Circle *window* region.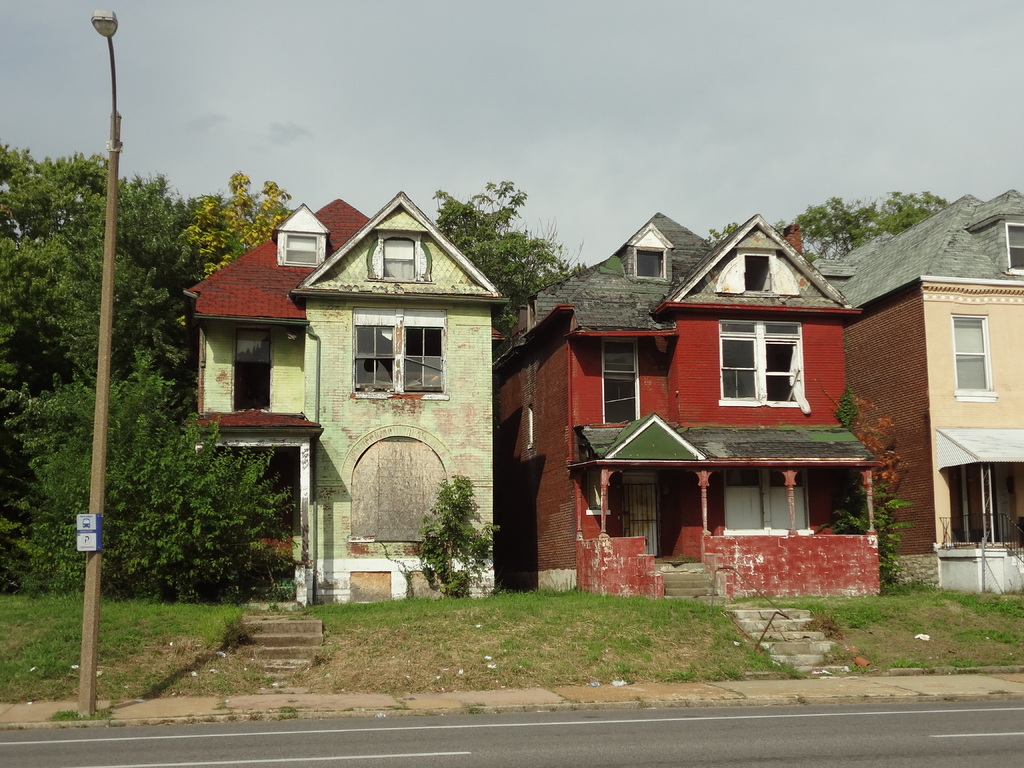
Region: x1=721, y1=468, x2=762, y2=532.
